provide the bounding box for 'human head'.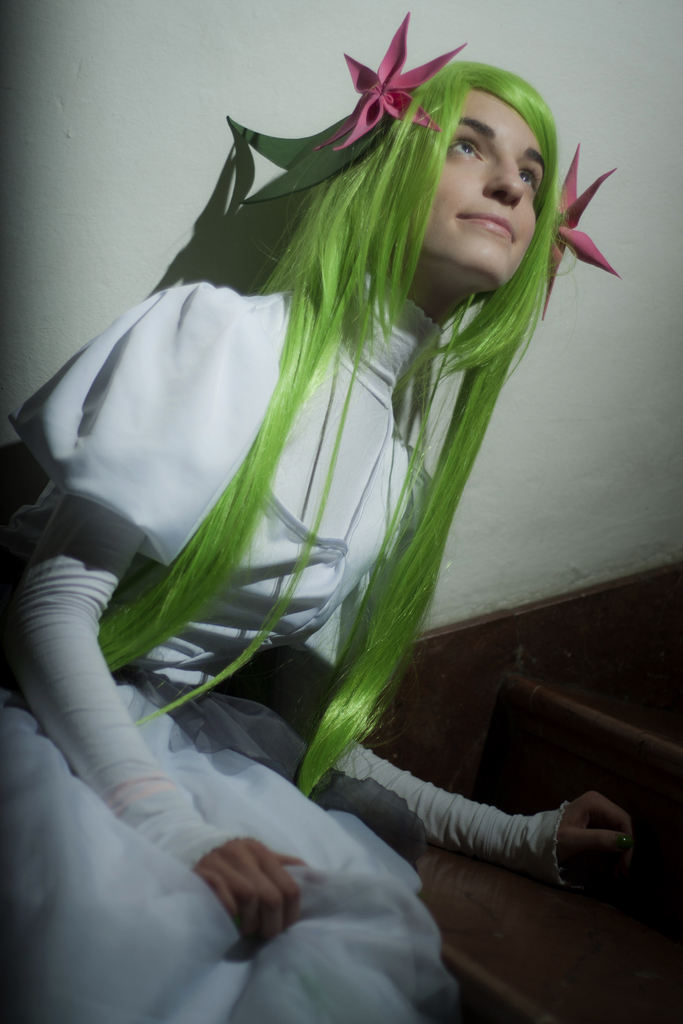
411 65 547 283.
